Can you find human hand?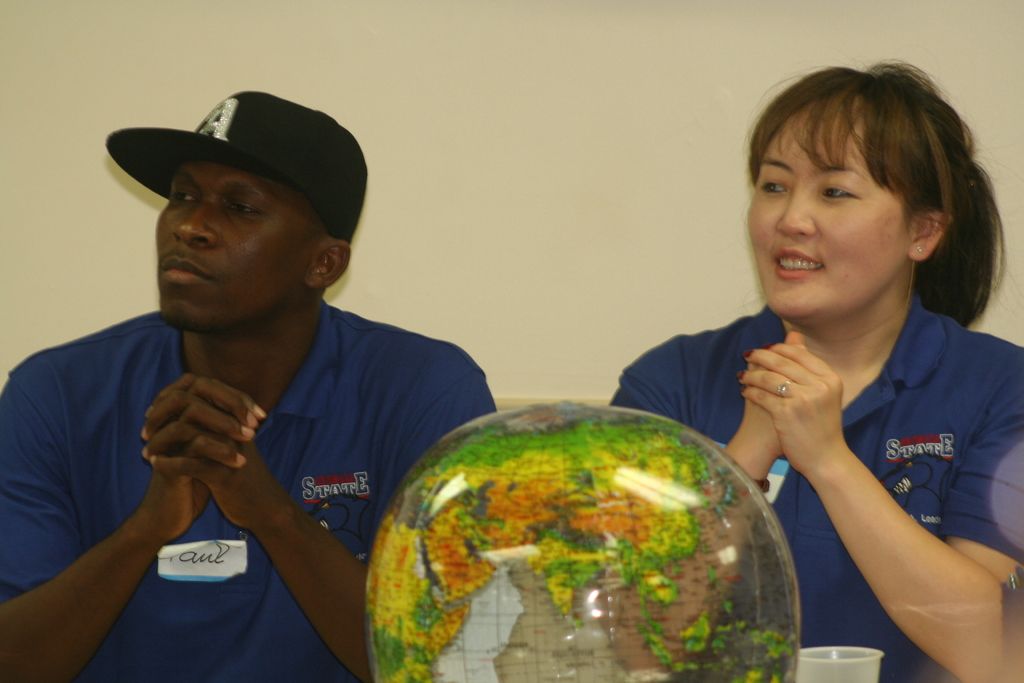
Yes, bounding box: box=[742, 329, 804, 459].
